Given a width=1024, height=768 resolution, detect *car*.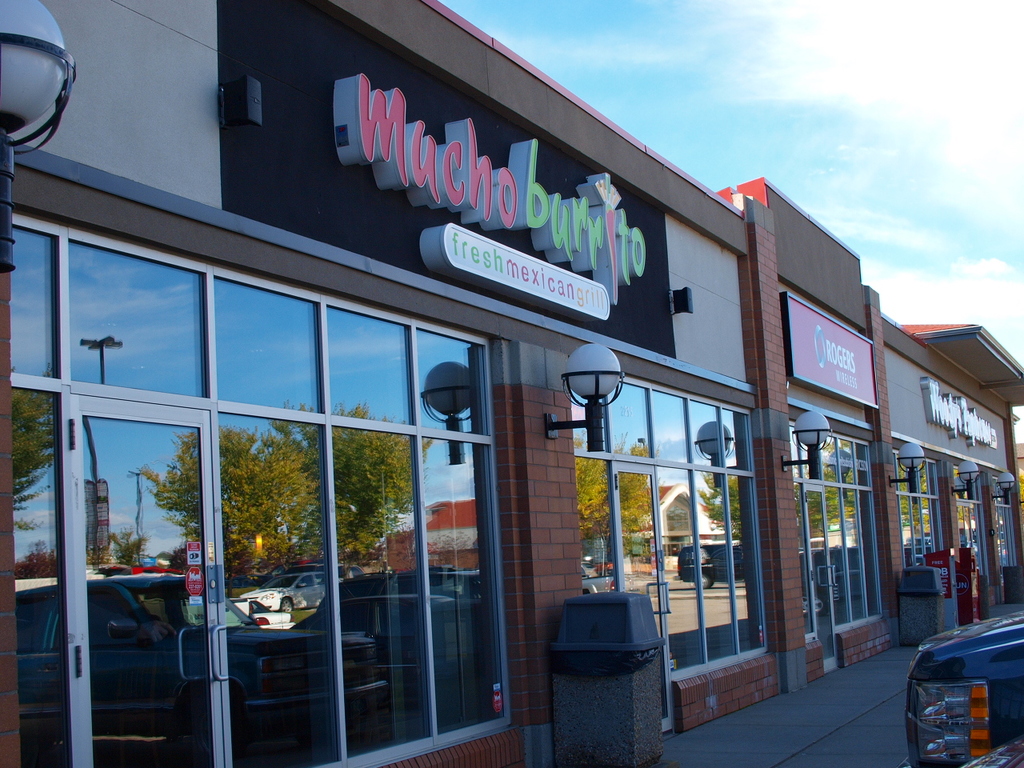
(x1=235, y1=594, x2=295, y2=628).
